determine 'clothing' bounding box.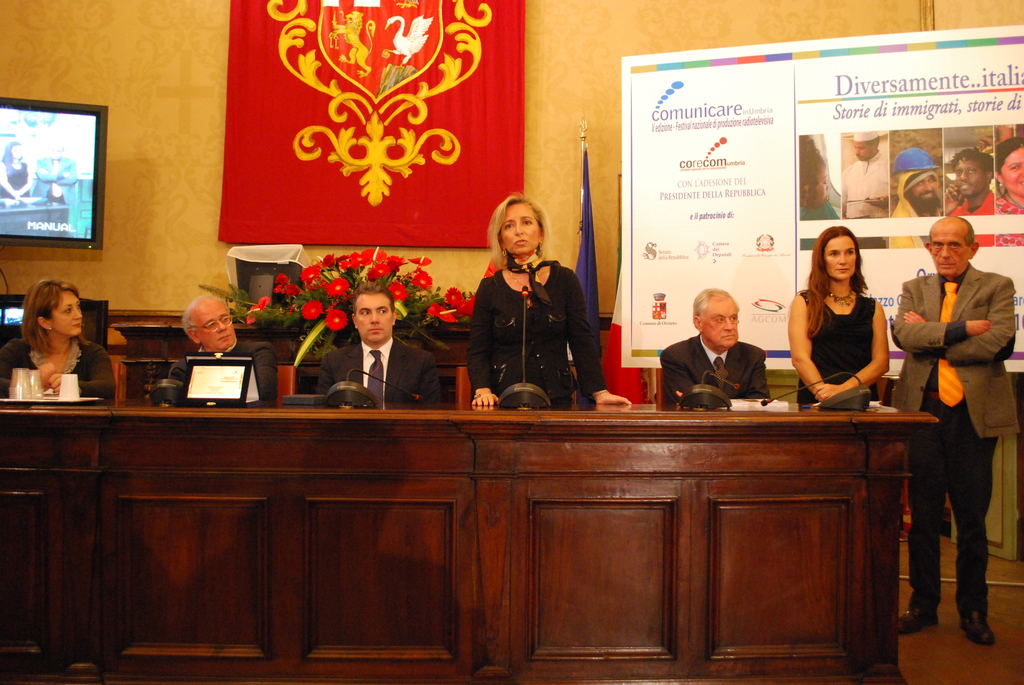
Determined: x1=0 y1=338 x2=116 y2=400.
